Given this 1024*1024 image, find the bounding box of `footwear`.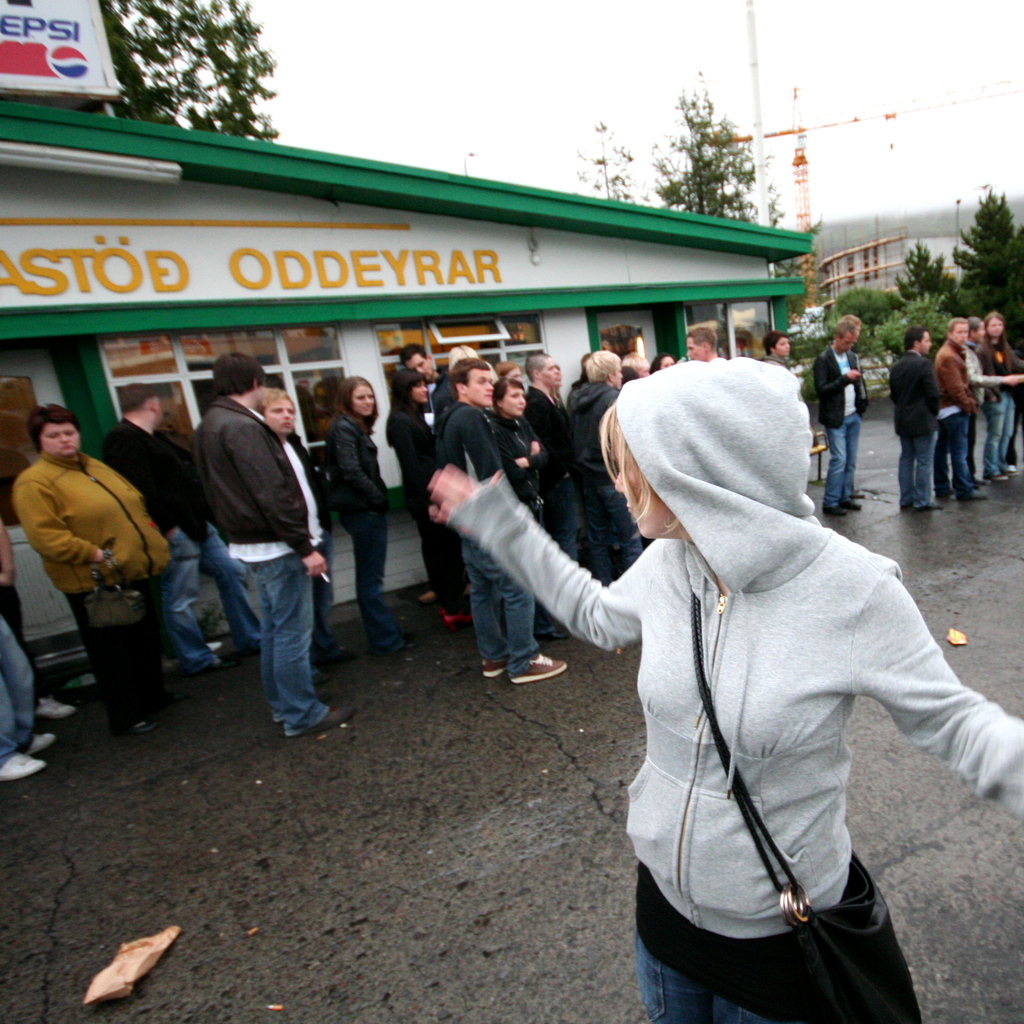
[303,694,362,727].
